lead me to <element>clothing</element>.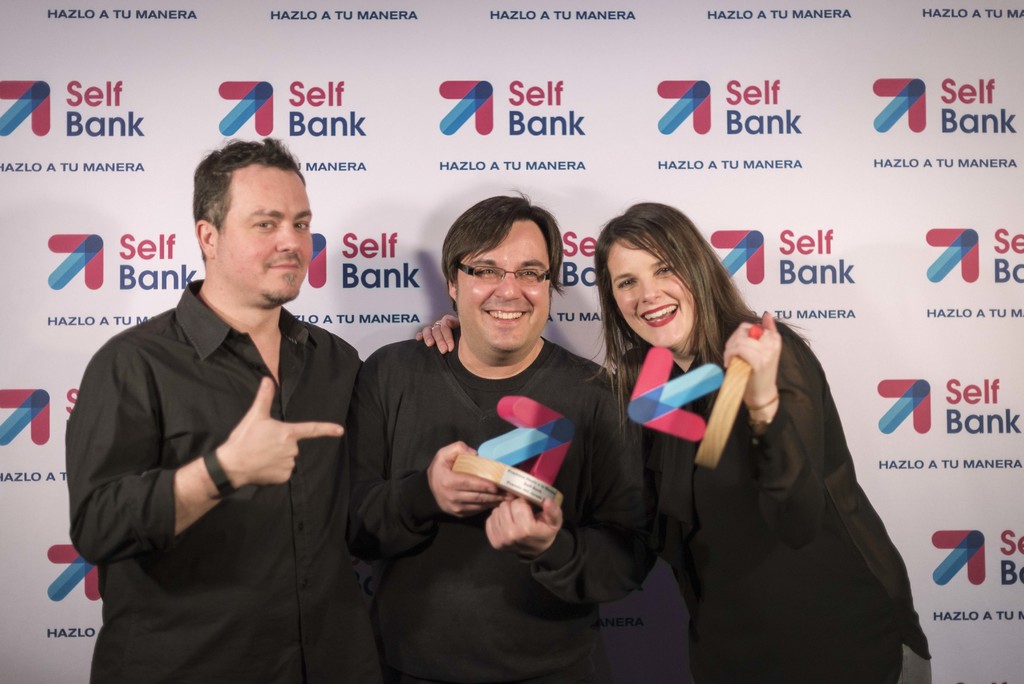
Lead to left=347, top=334, right=664, bottom=683.
